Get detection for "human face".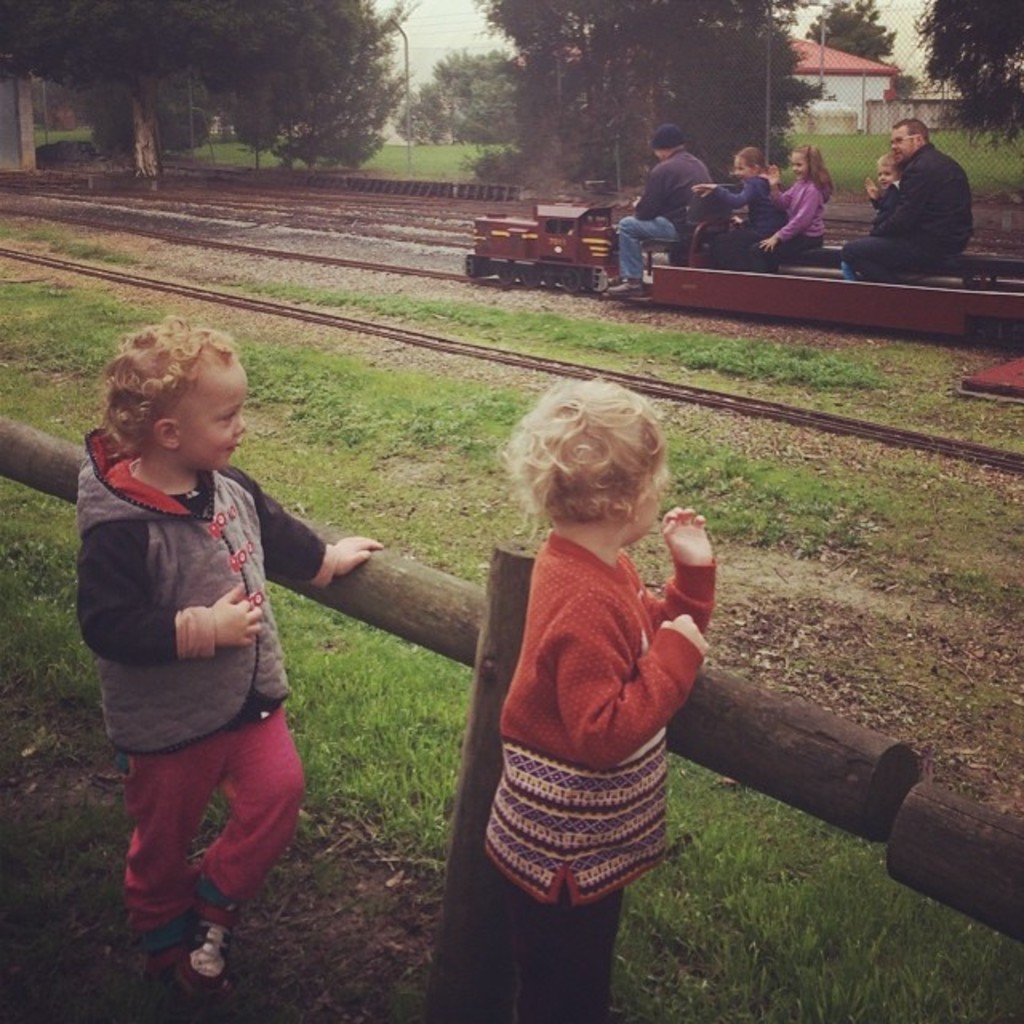
Detection: (x1=728, y1=154, x2=752, y2=187).
